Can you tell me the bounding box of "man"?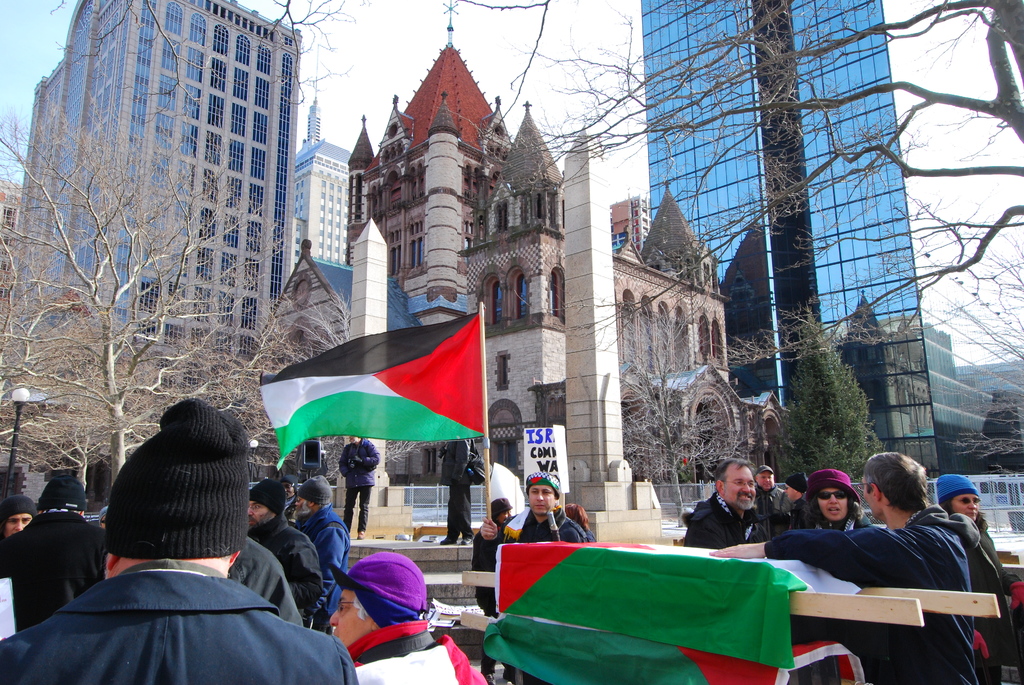
bbox=(710, 455, 984, 684).
